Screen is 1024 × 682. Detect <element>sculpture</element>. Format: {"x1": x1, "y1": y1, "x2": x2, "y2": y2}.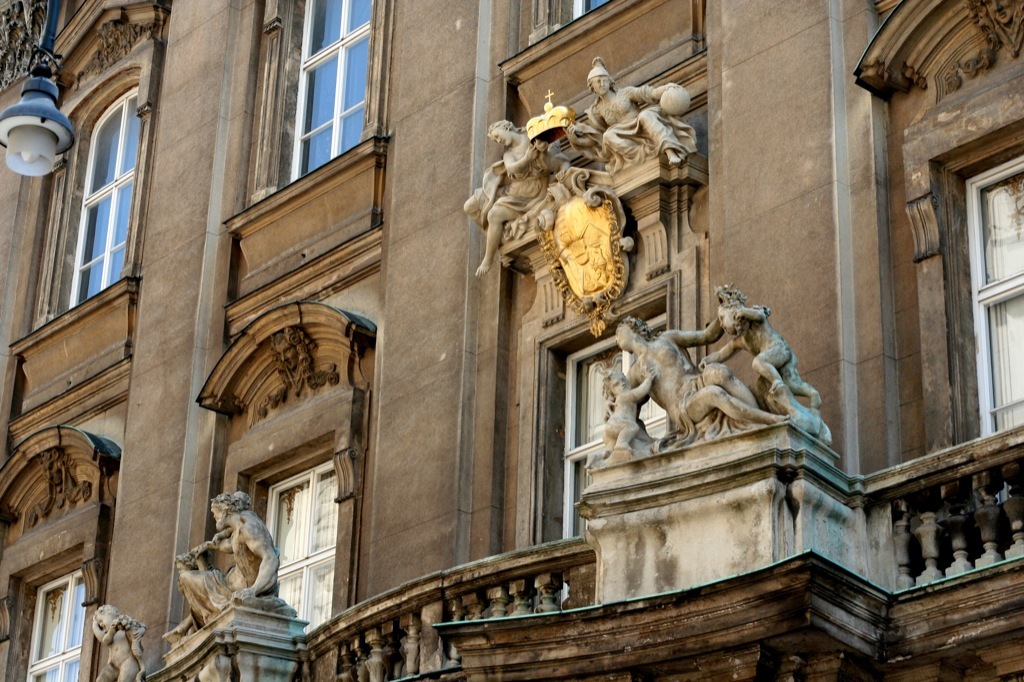
{"x1": 695, "y1": 283, "x2": 827, "y2": 410}.
